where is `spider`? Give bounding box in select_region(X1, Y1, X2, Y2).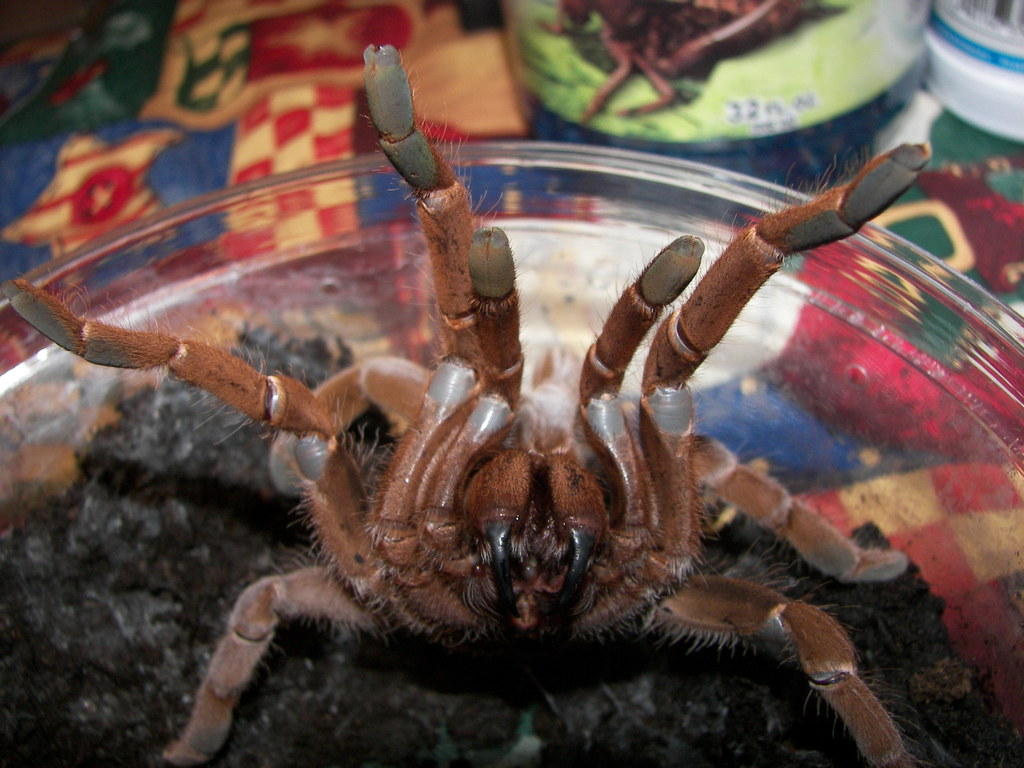
select_region(3, 40, 948, 767).
